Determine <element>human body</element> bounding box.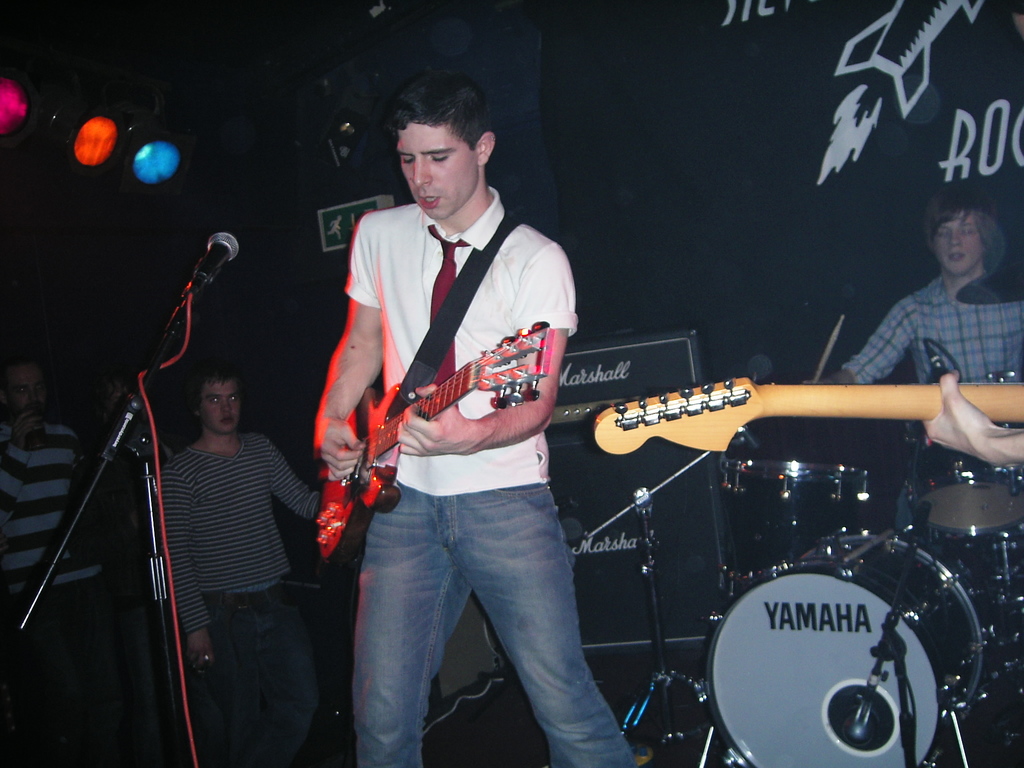
Determined: crop(0, 414, 97, 767).
